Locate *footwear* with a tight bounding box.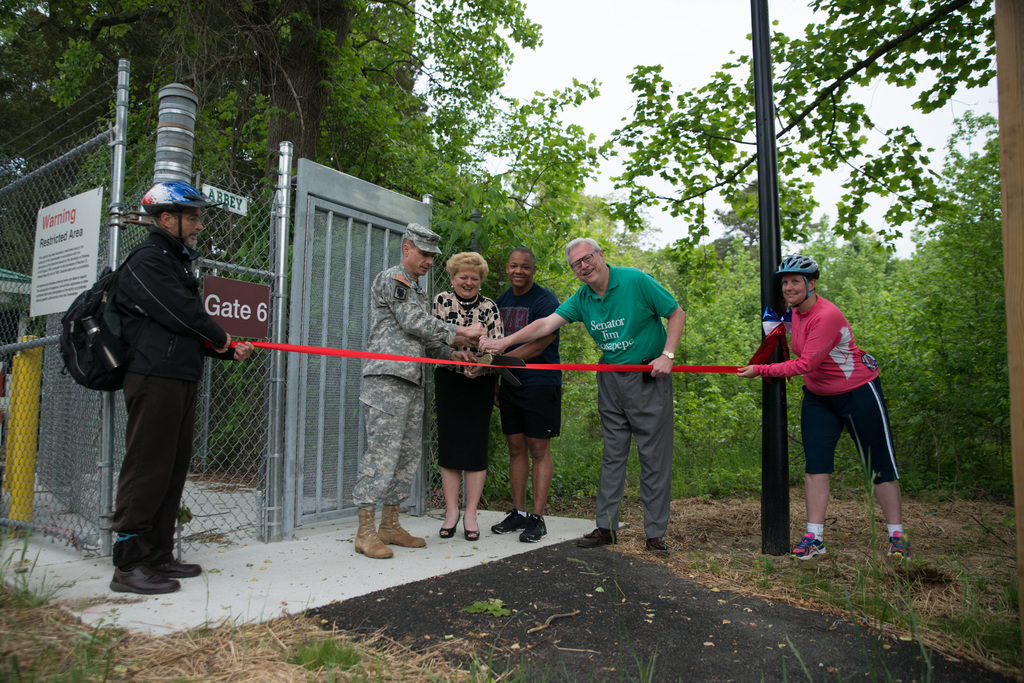
detection(109, 566, 181, 593).
